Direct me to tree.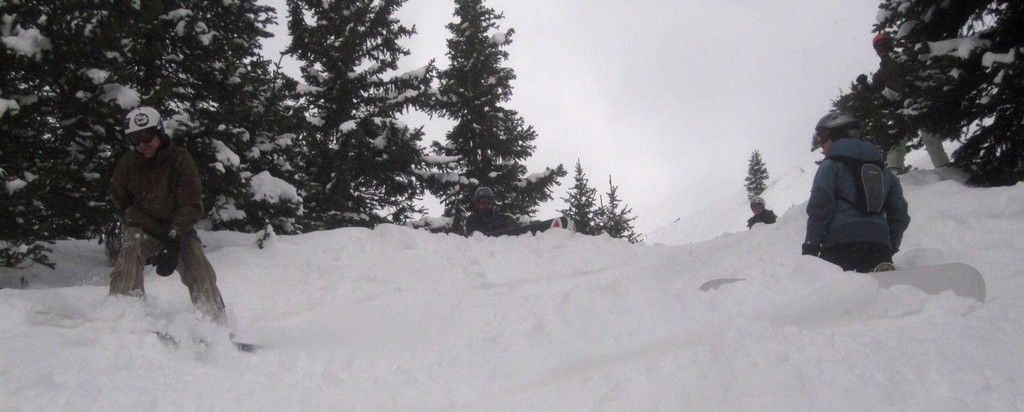
Direction: bbox=[740, 150, 772, 197].
